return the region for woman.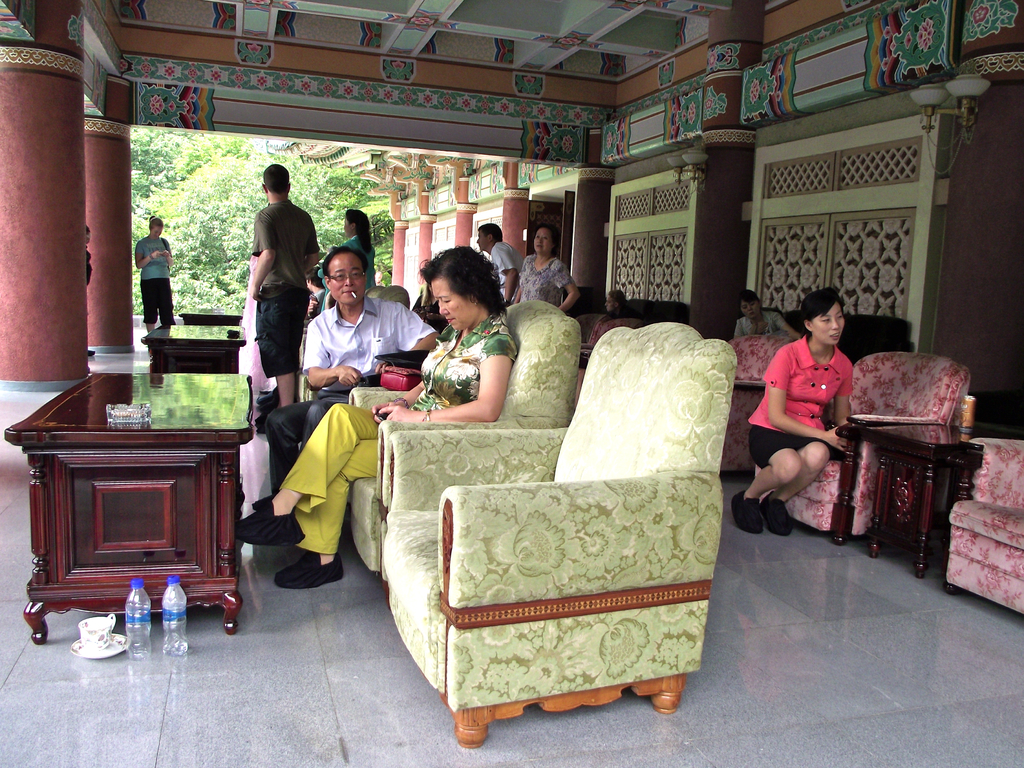
box=[724, 287, 852, 542].
